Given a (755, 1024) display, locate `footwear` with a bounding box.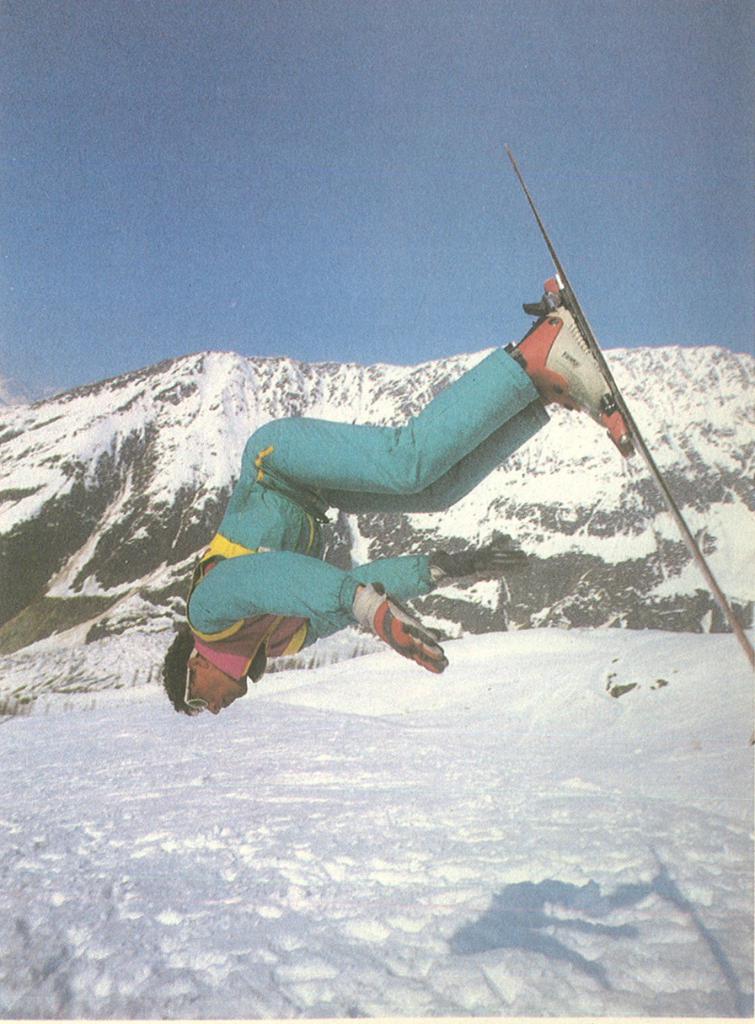
Located: 501/306/634/477.
